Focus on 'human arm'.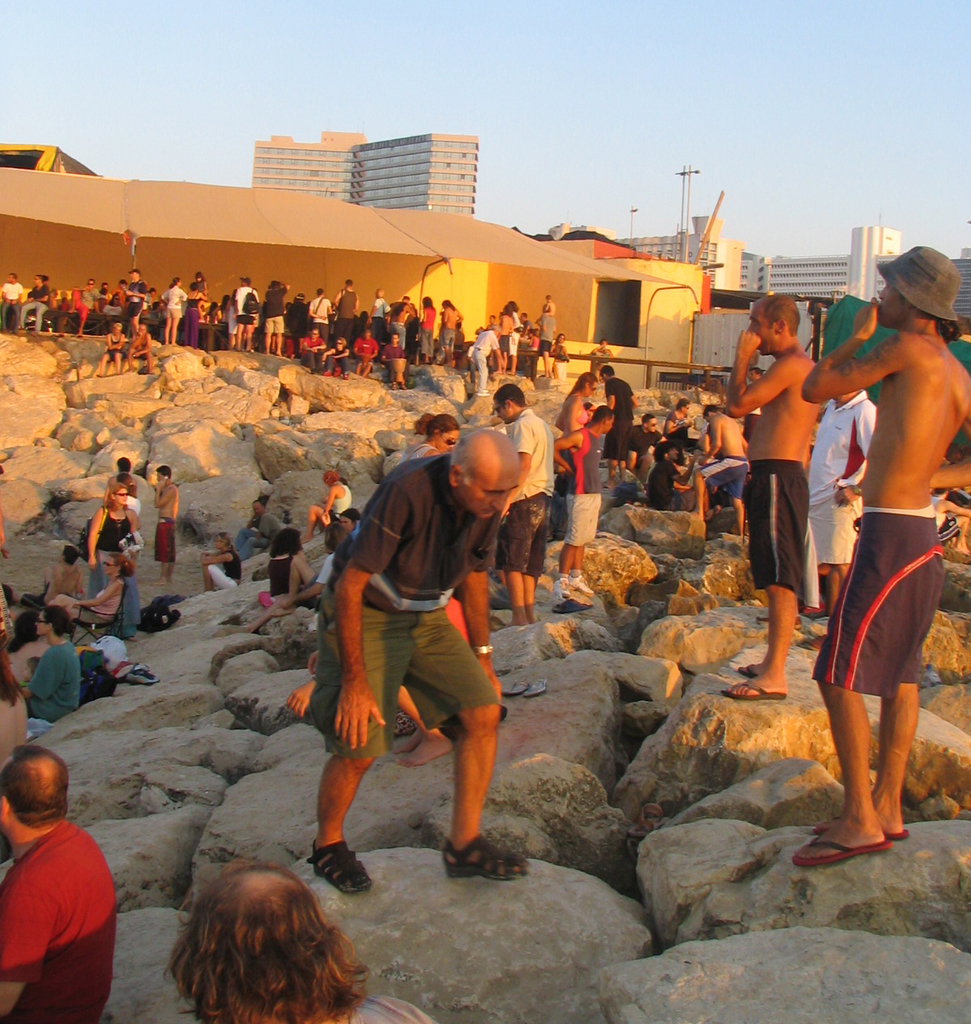
Focused at (x1=549, y1=343, x2=556, y2=357).
